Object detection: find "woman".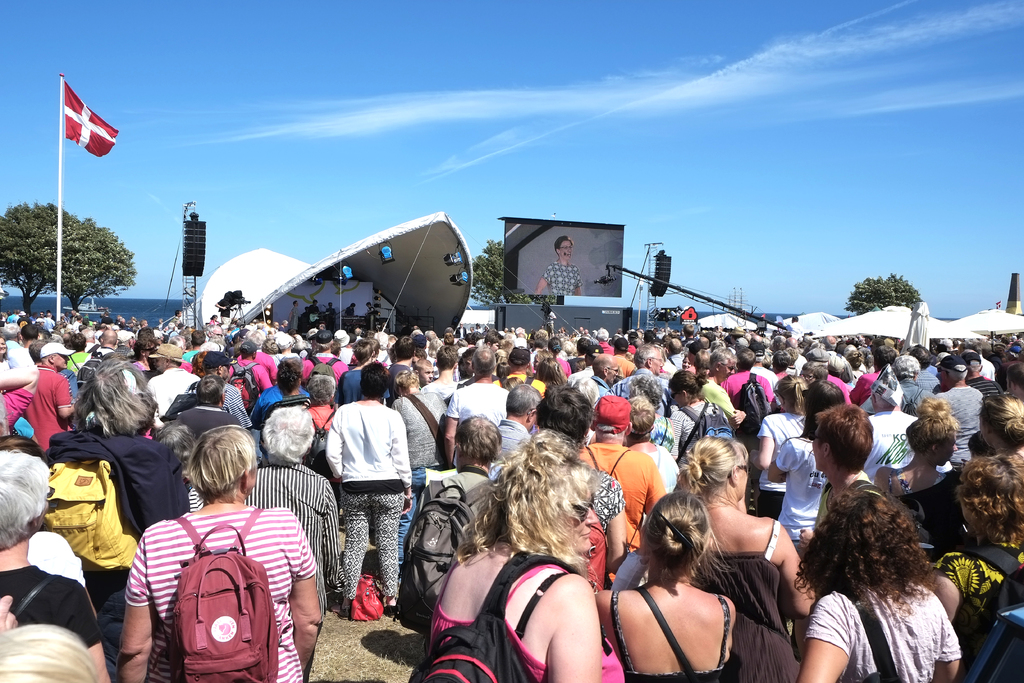
(left=871, top=395, right=959, bottom=499).
